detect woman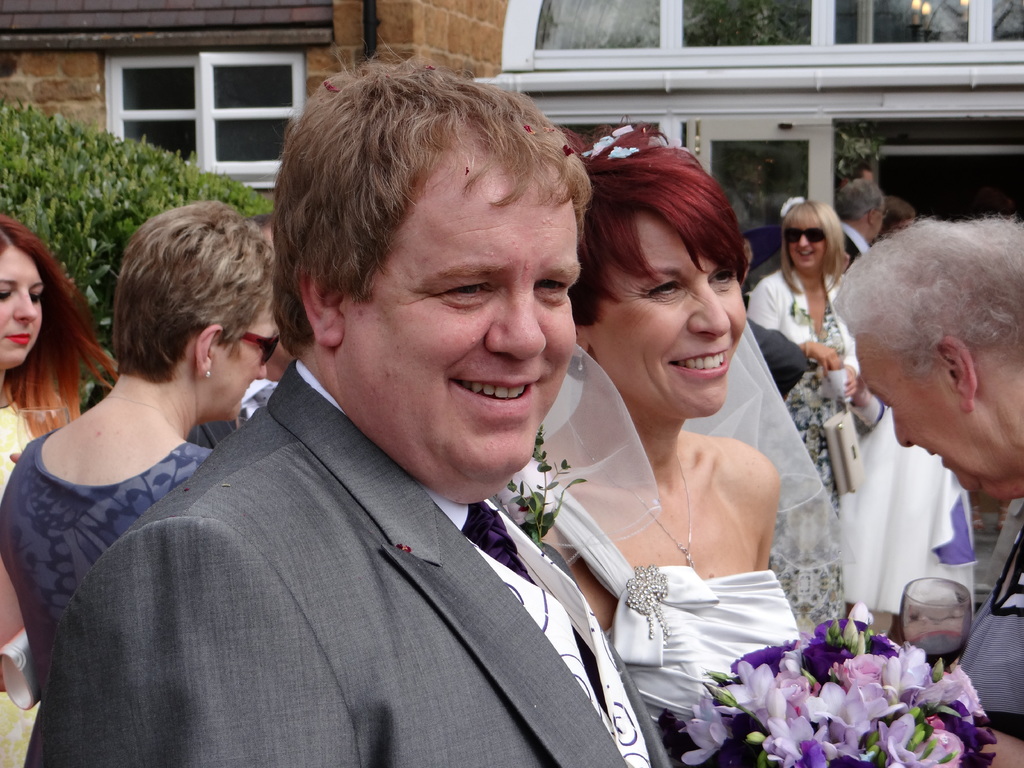
detection(530, 125, 835, 750)
